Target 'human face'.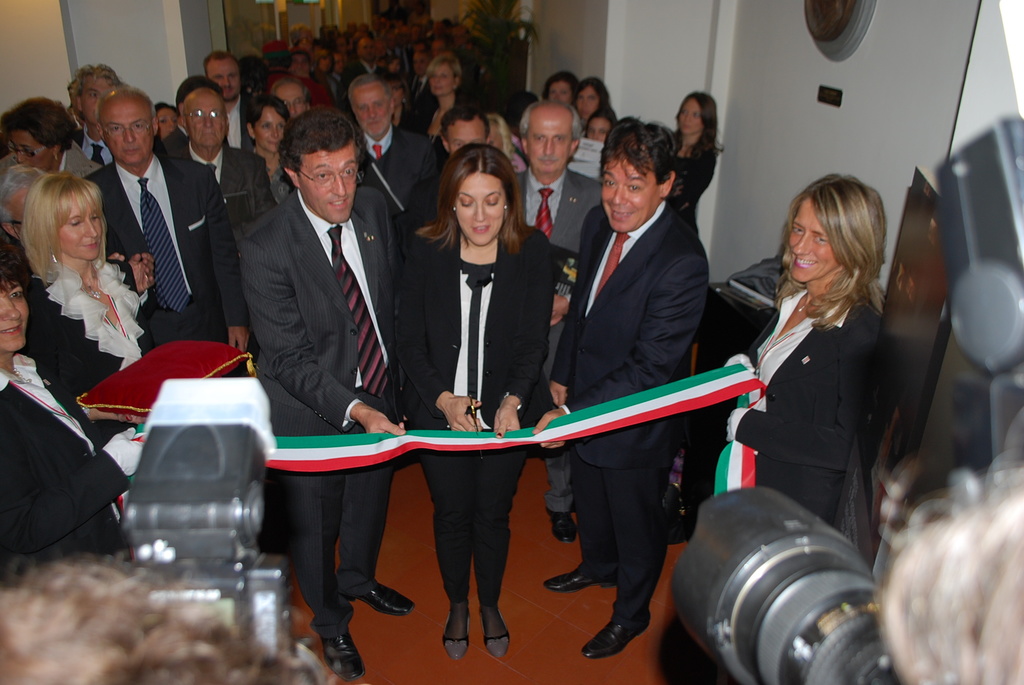
Target region: left=789, top=194, right=842, bottom=284.
